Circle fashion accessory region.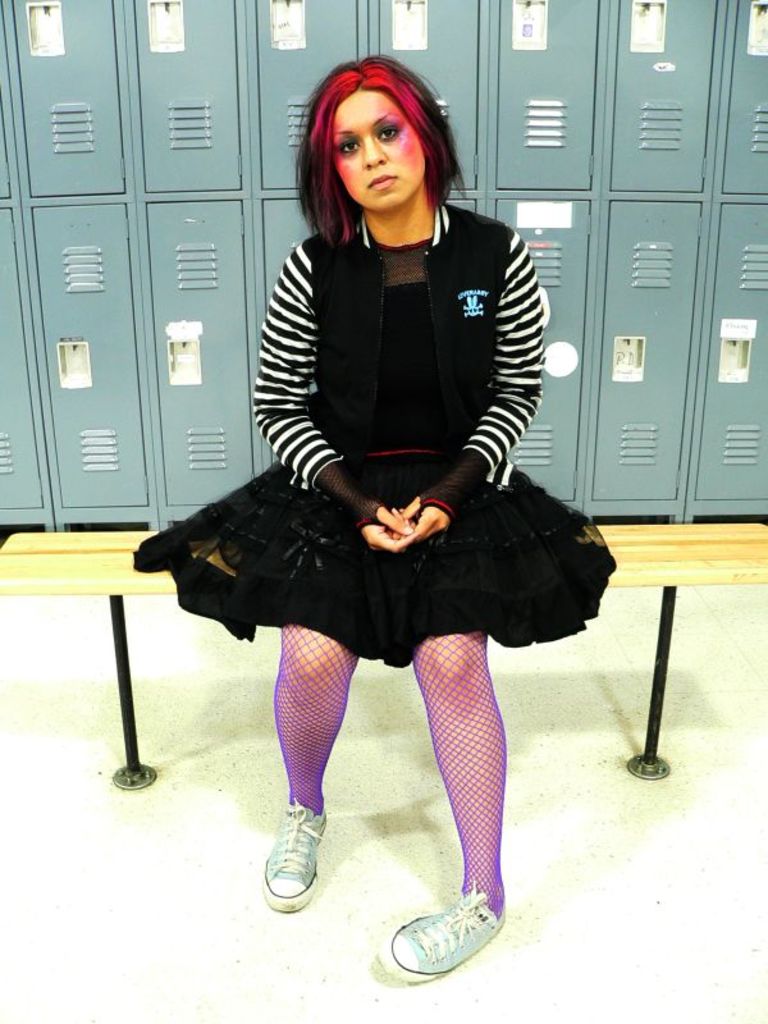
Region: locate(264, 788, 337, 922).
